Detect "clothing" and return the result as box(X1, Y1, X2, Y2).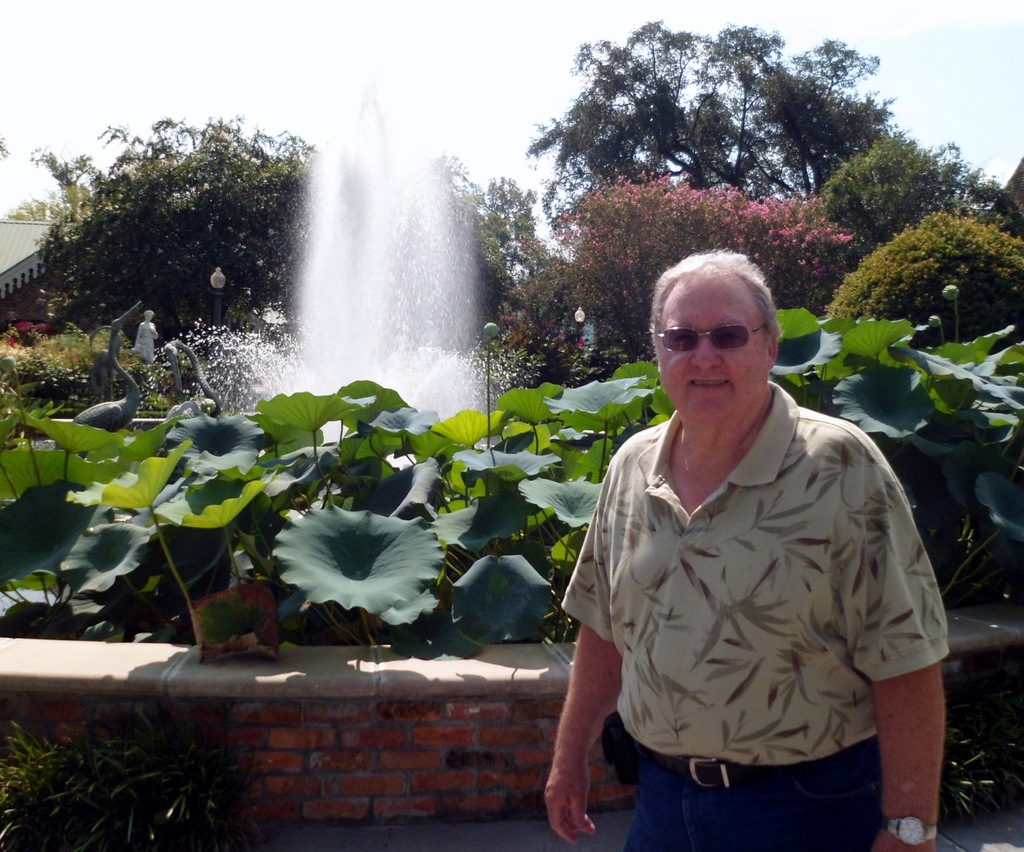
box(560, 383, 952, 851).
